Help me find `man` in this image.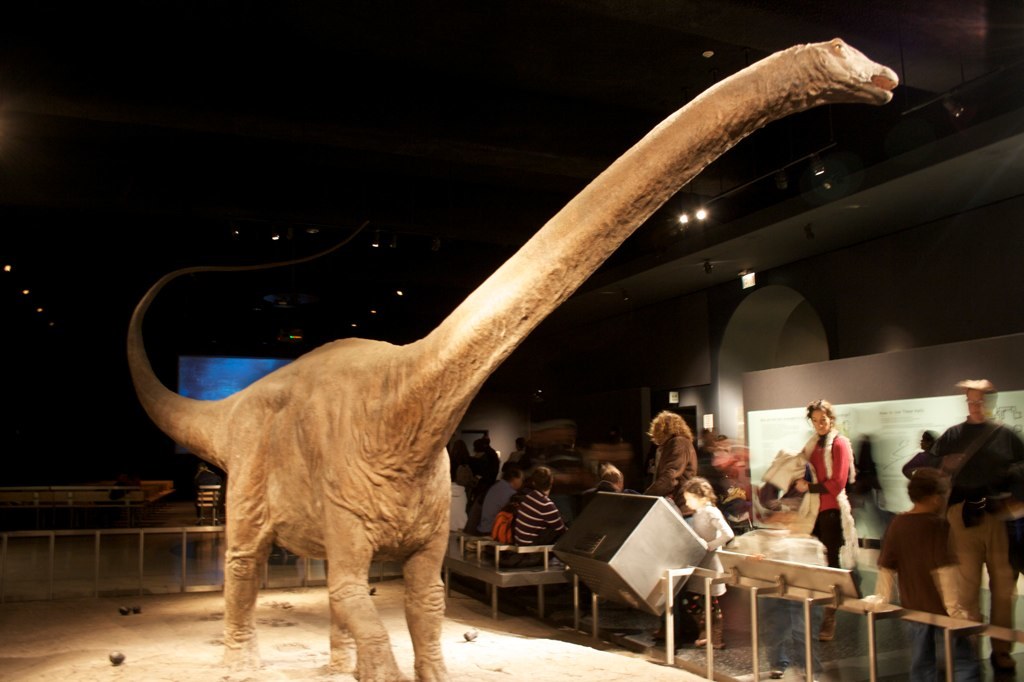
Found it: 482, 463, 521, 525.
